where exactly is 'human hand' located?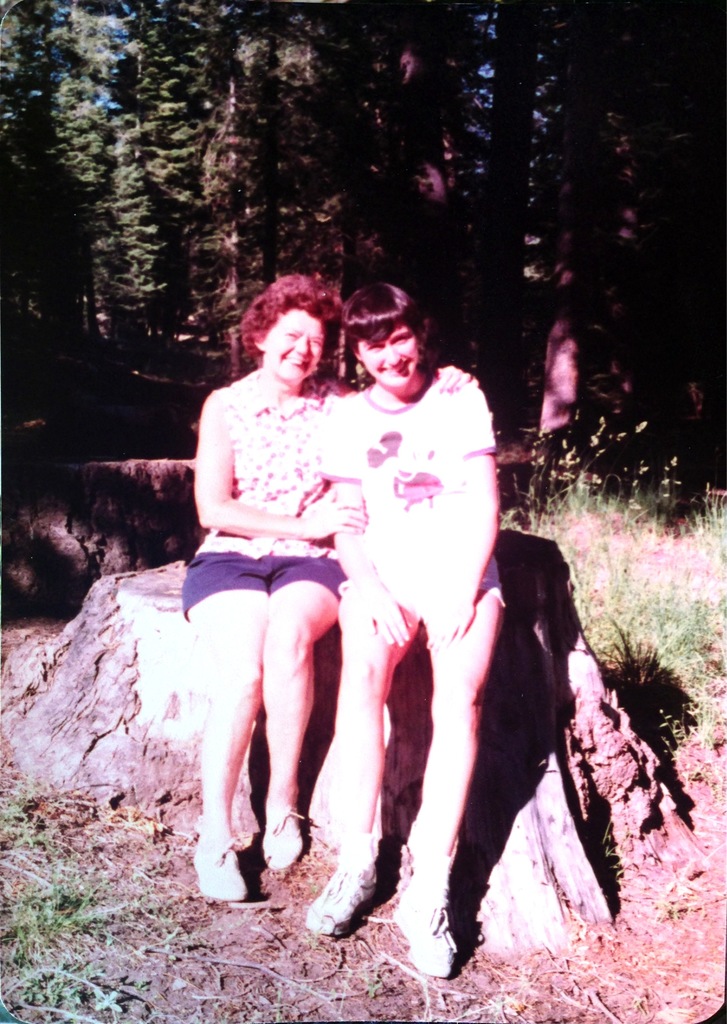
Its bounding box is 304 487 367 539.
